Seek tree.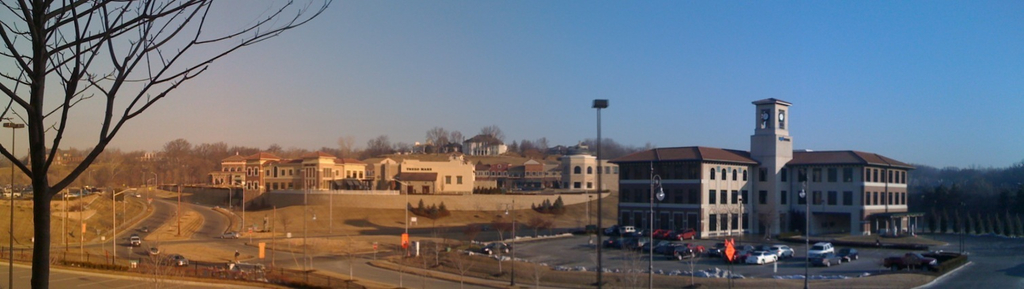
<box>425,127,464,156</box>.
